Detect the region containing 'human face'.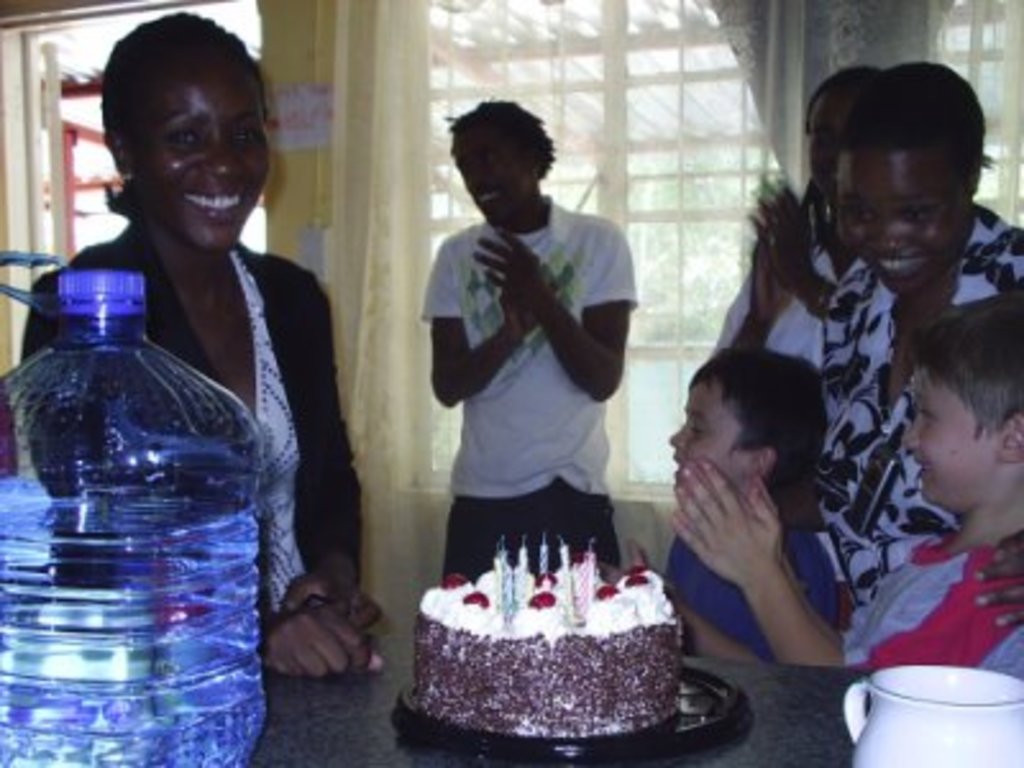
x1=804, y1=92, x2=855, y2=212.
